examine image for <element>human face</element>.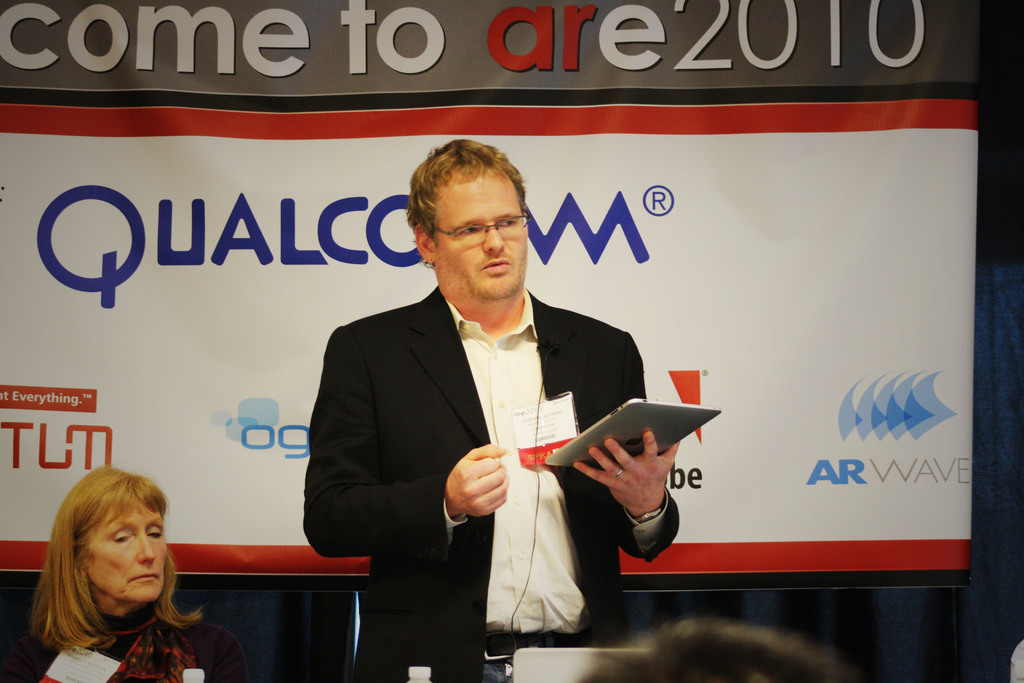
Examination result: bbox=(433, 164, 542, 318).
